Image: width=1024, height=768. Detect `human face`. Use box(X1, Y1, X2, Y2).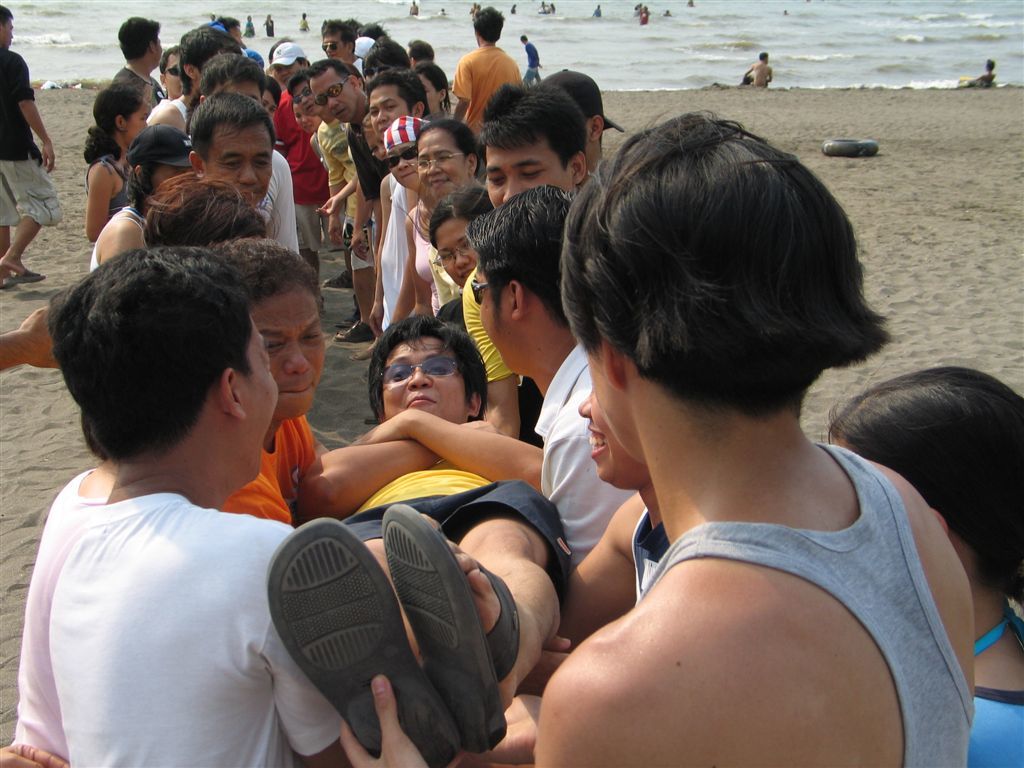
box(433, 233, 480, 286).
